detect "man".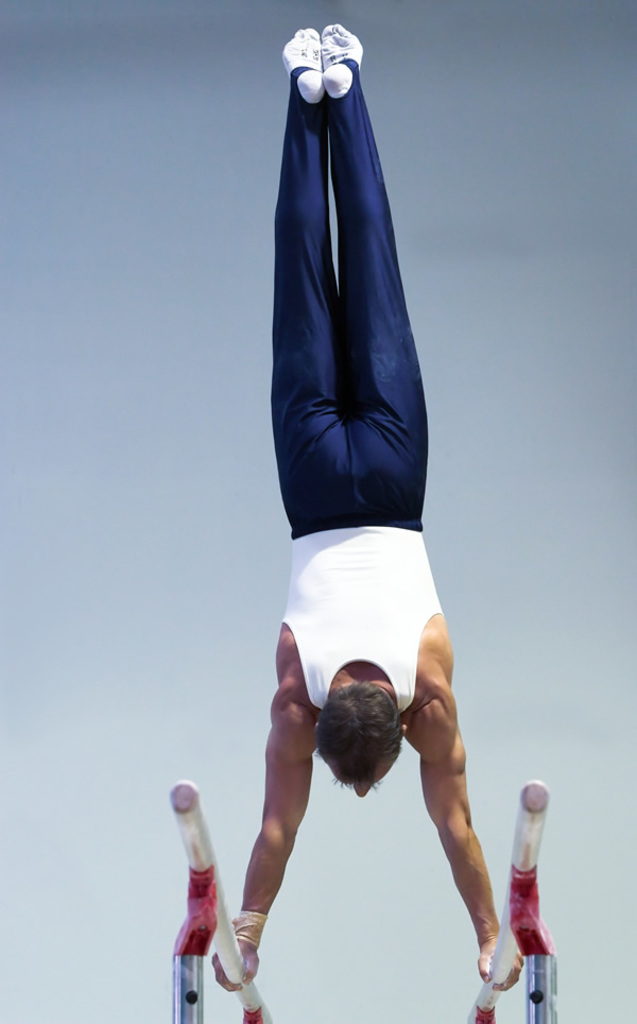
Detected at BBox(209, 19, 530, 1009).
